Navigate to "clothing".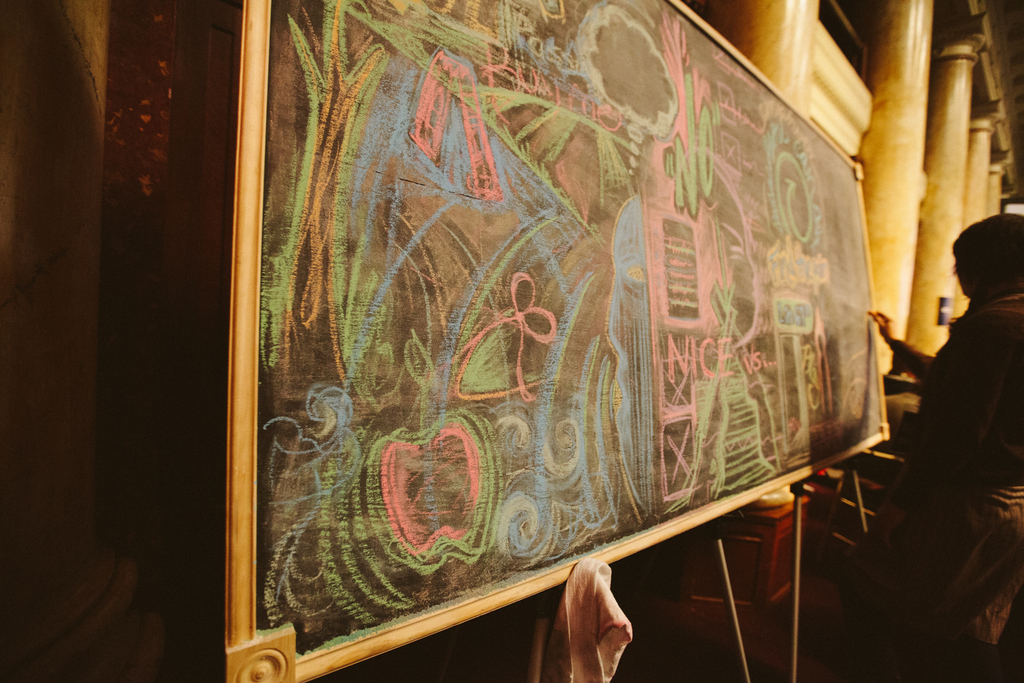
Navigation target: [900,295,1023,643].
